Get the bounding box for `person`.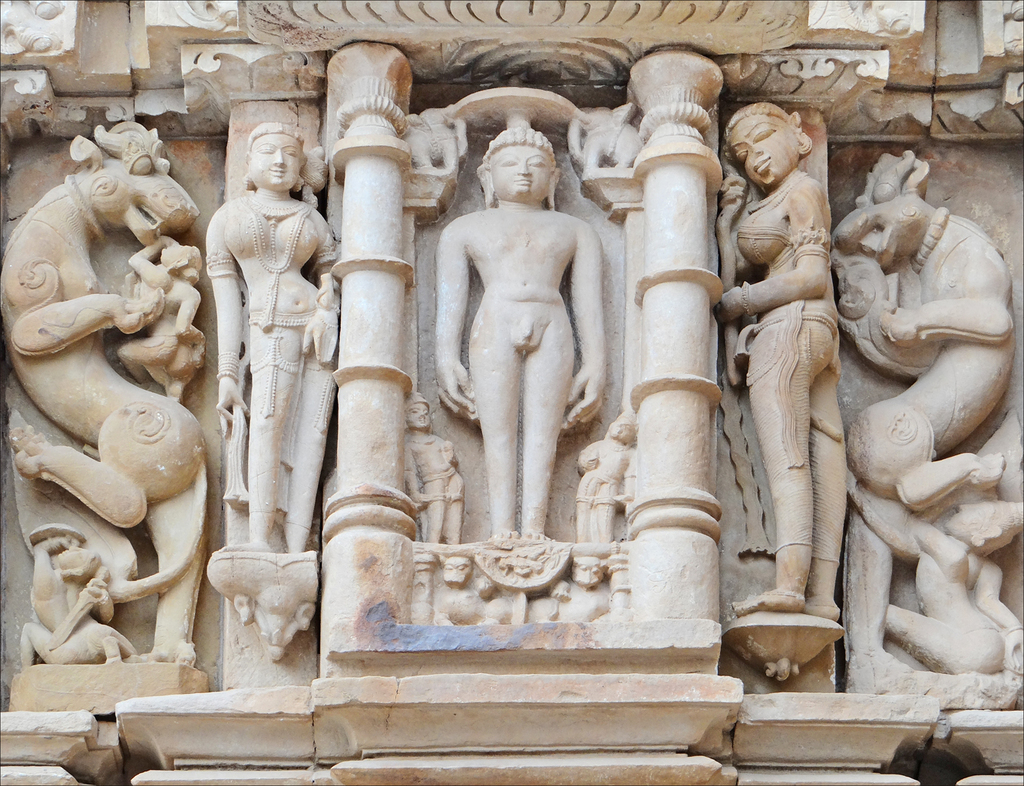
box=[393, 391, 464, 558].
